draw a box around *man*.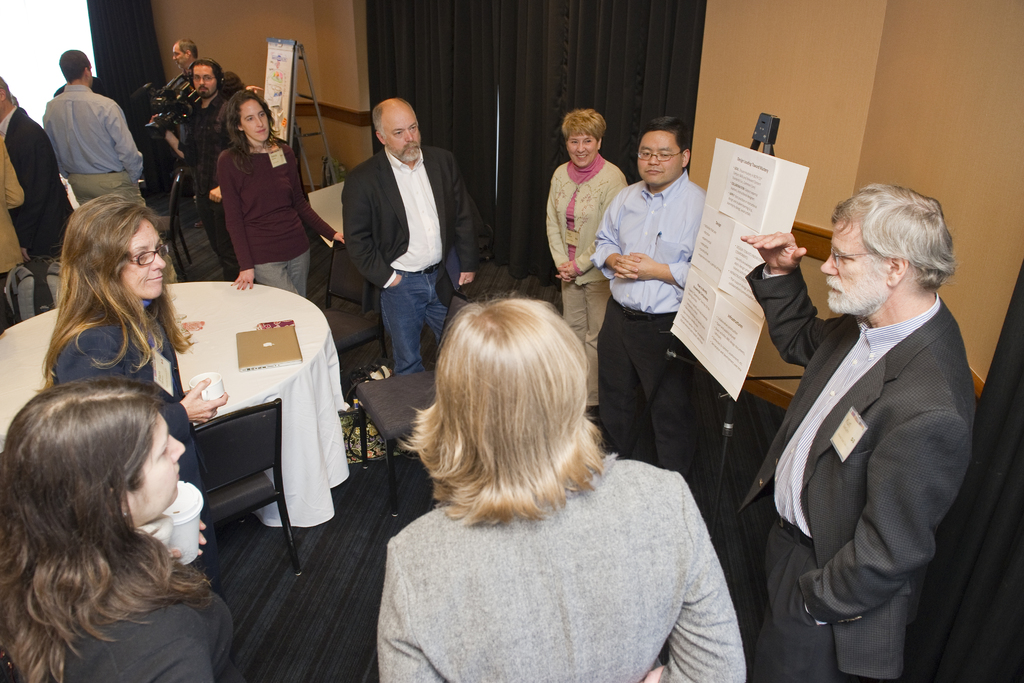
(149, 57, 236, 281).
